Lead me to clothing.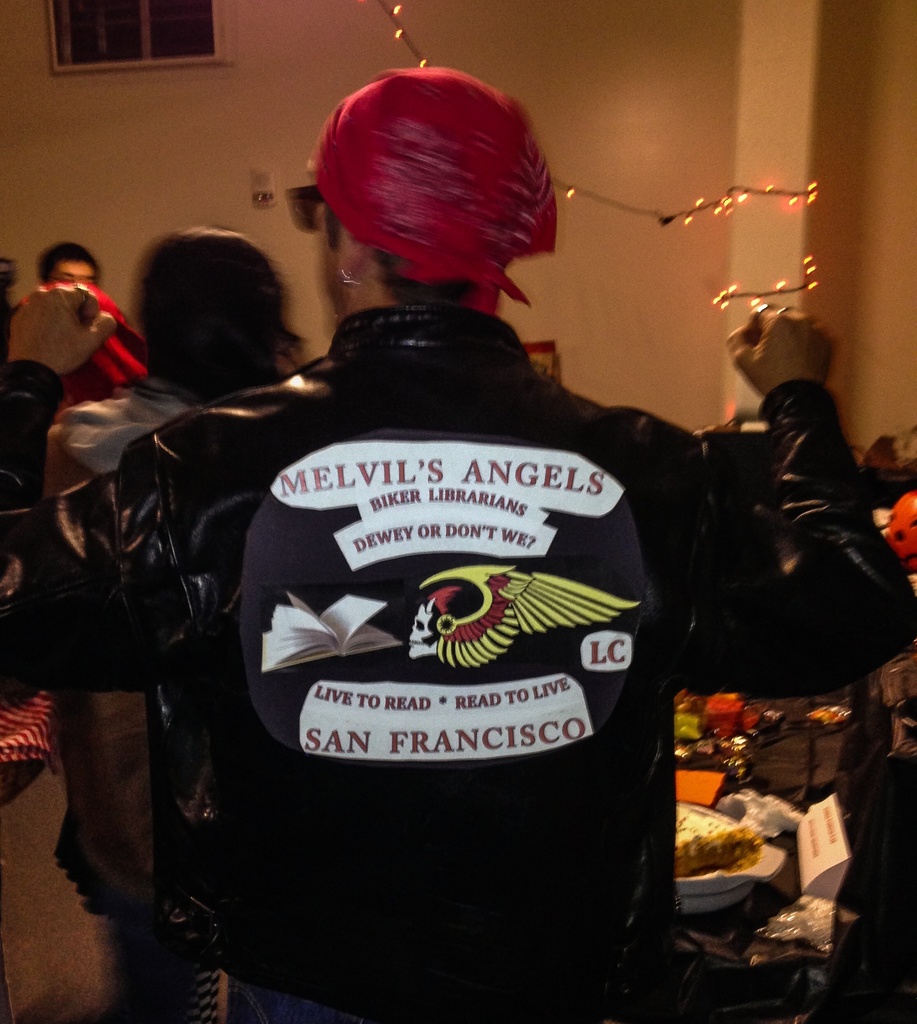
Lead to crop(23, 283, 143, 424).
